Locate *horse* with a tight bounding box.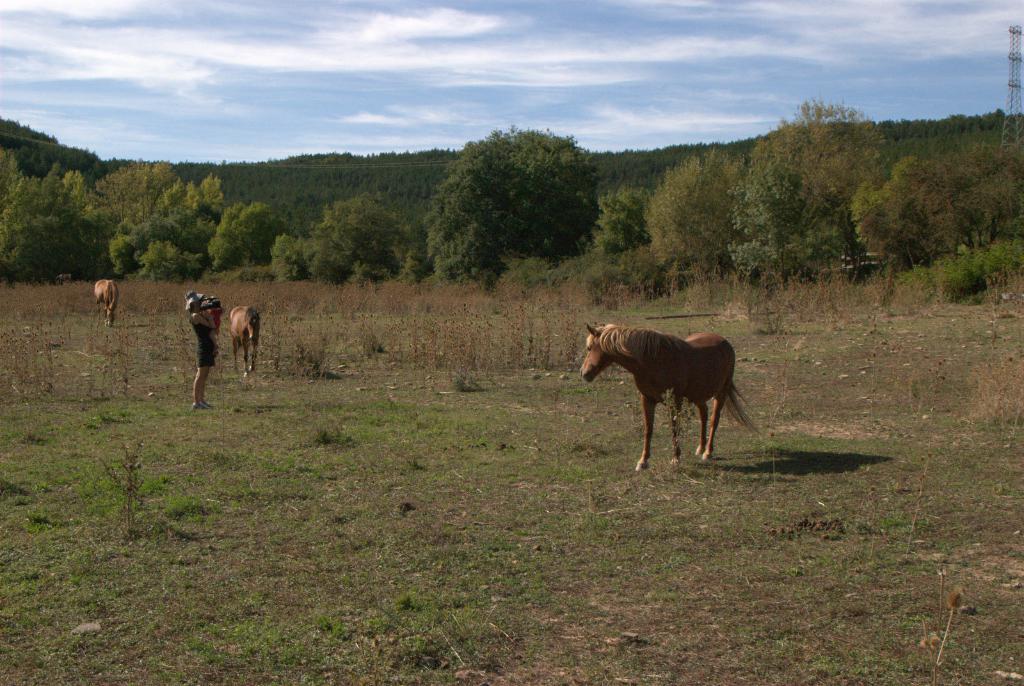
<box>90,278,122,326</box>.
